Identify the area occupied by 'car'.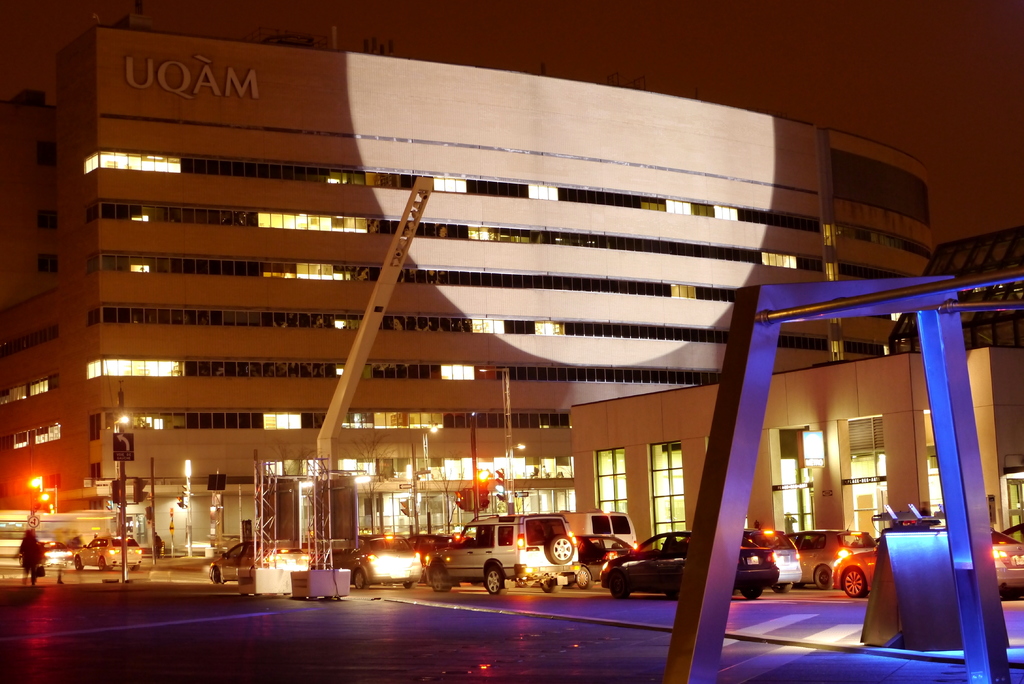
Area: [783,528,849,589].
